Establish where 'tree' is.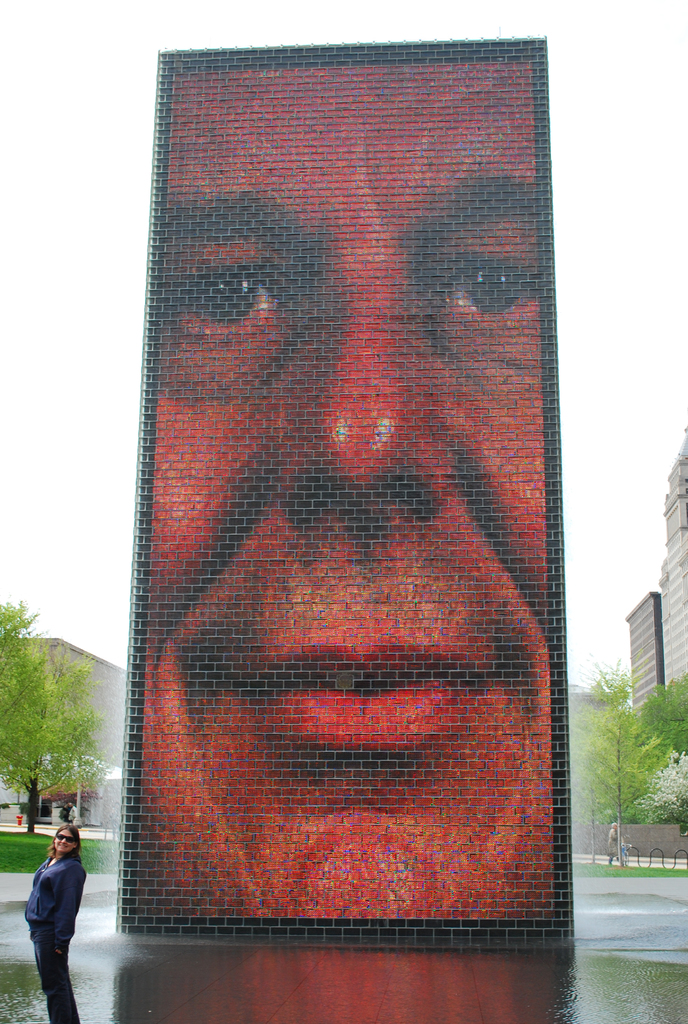
Established at (580, 671, 687, 833).
